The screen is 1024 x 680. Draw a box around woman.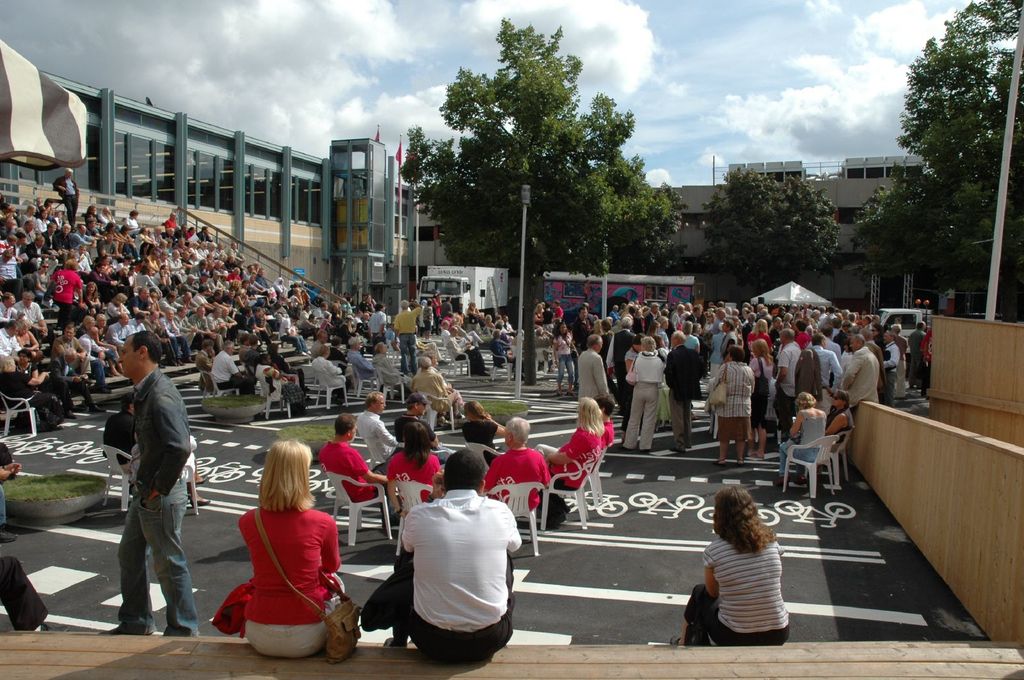
rect(387, 420, 442, 519).
